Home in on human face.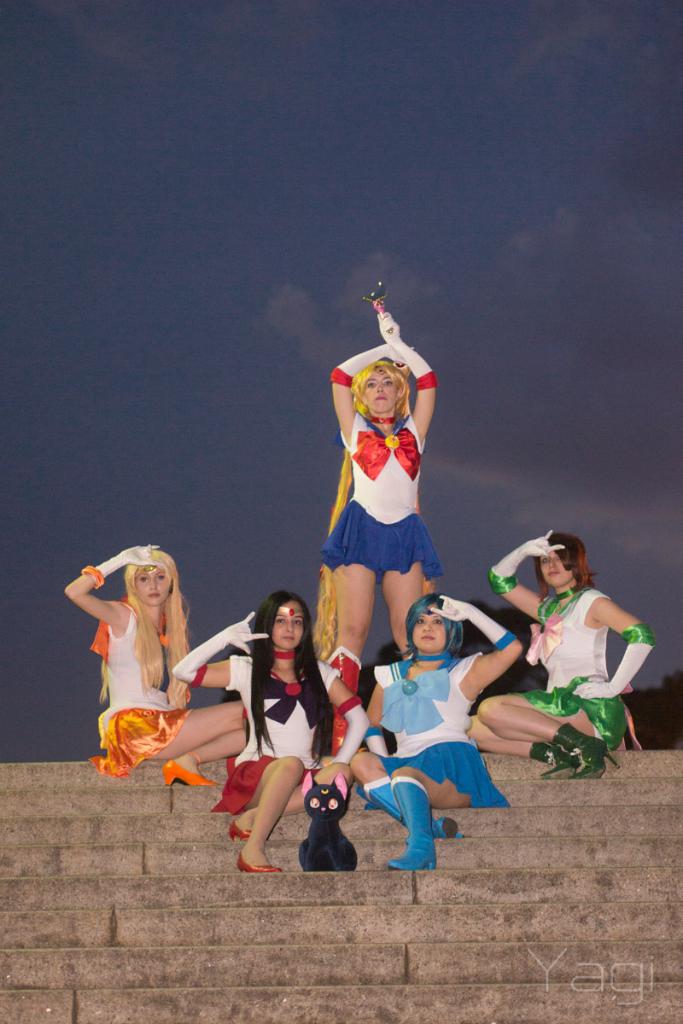
Homed in at (left=363, top=373, right=394, bottom=410).
